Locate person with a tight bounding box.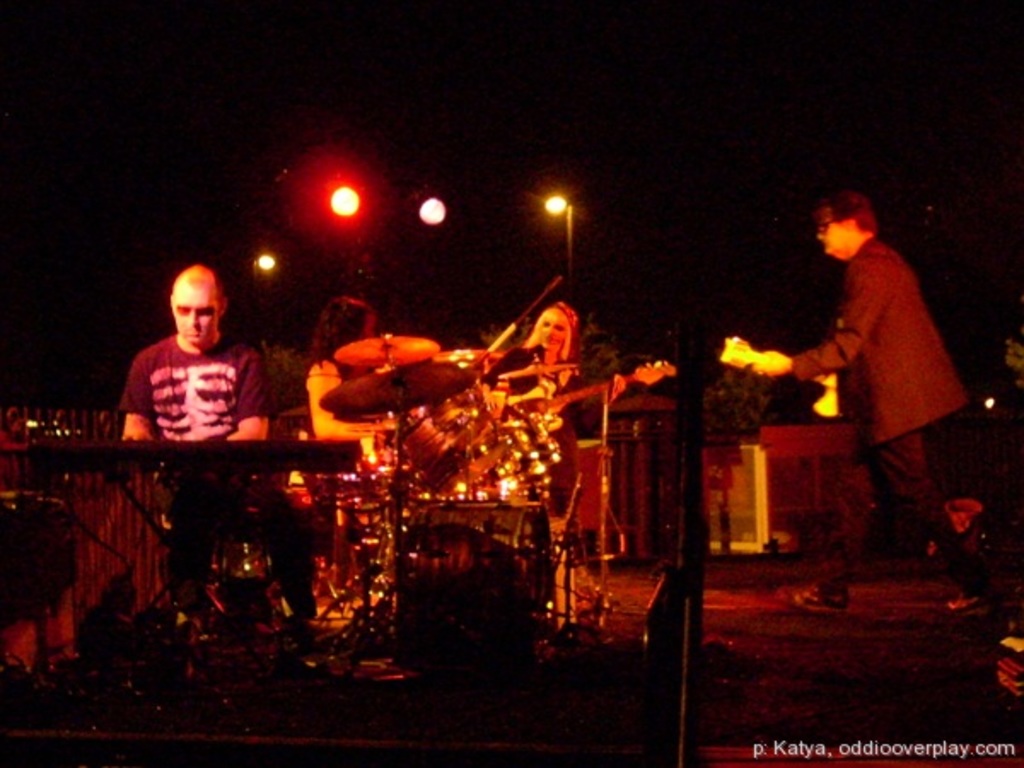
locate(478, 300, 626, 437).
